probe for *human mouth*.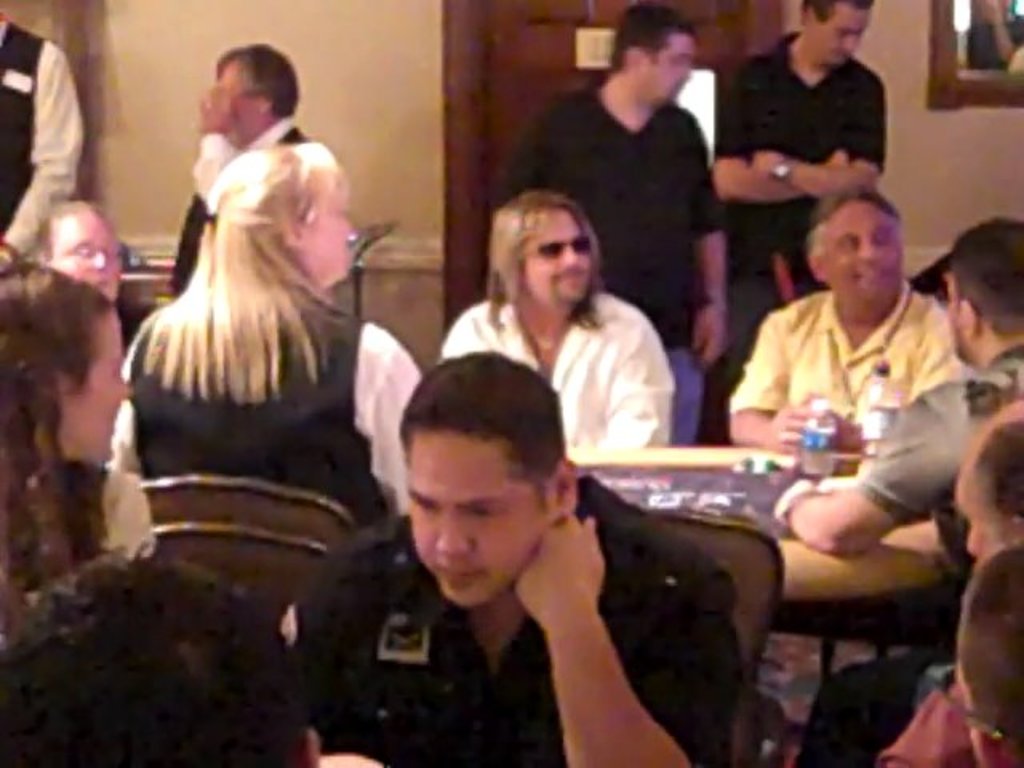
Probe result: {"left": 427, "top": 566, "right": 480, "bottom": 576}.
